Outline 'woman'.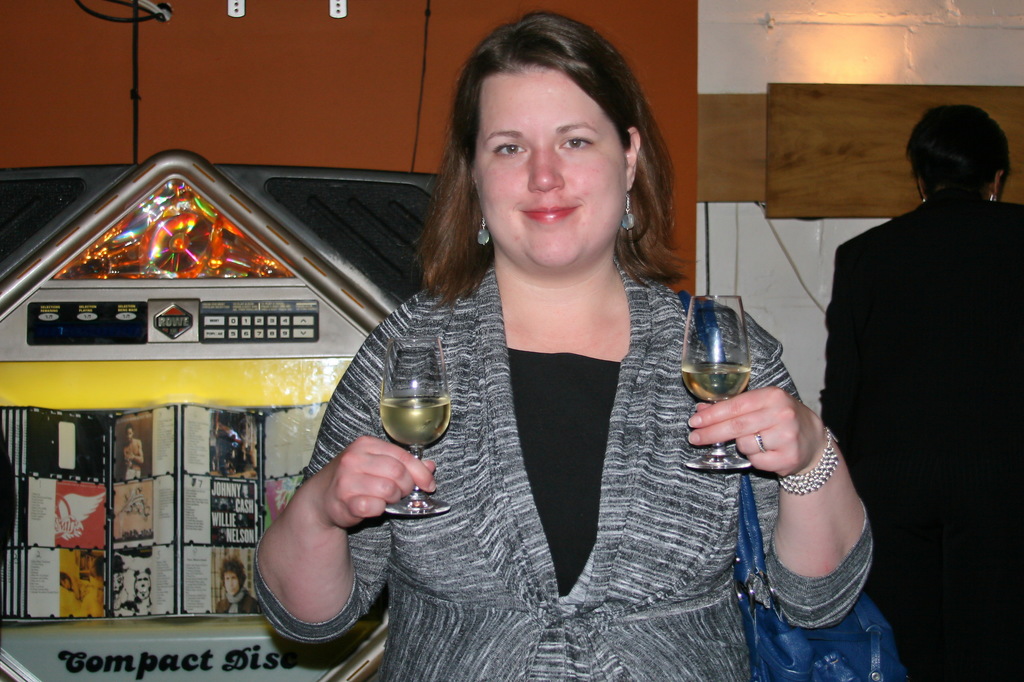
Outline: l=60, t=569, r=90, b=601.
